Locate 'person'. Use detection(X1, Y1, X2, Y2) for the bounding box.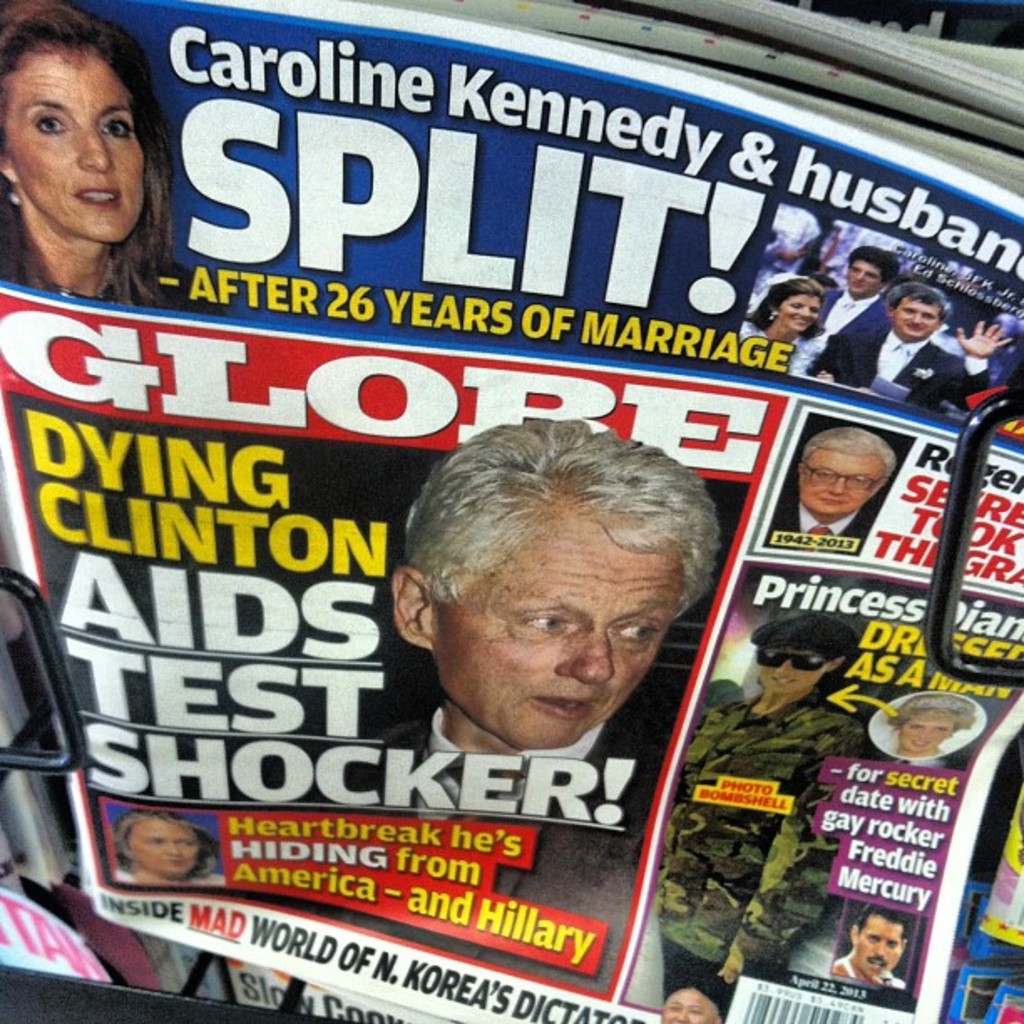
detection(664, 989, 718, 1022).
